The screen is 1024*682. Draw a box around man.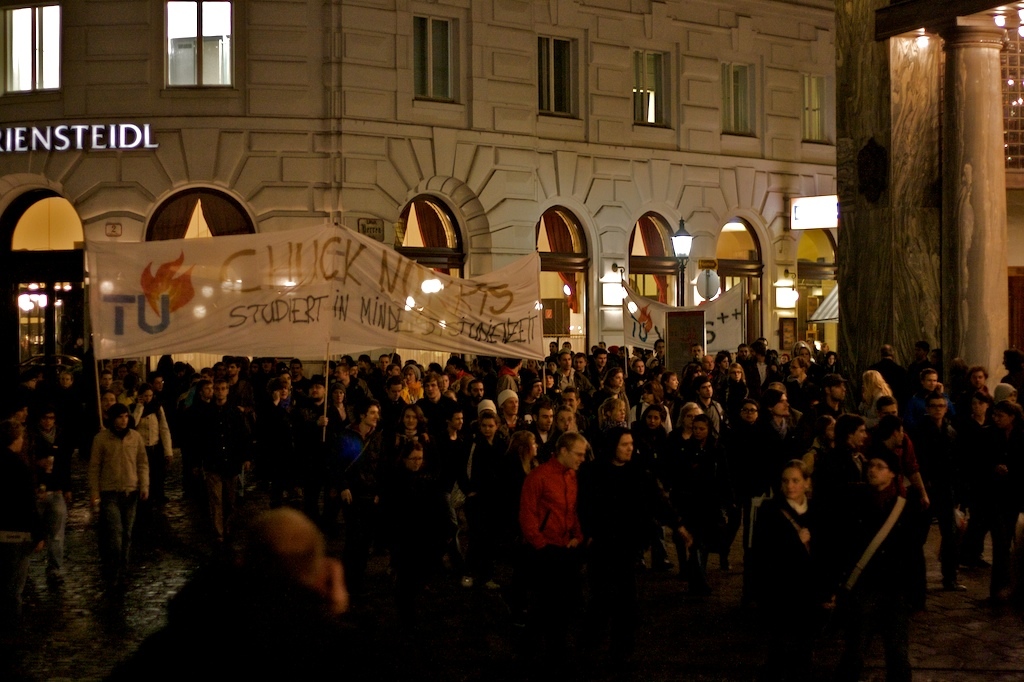
bbox(159, 507, 365, 681).
